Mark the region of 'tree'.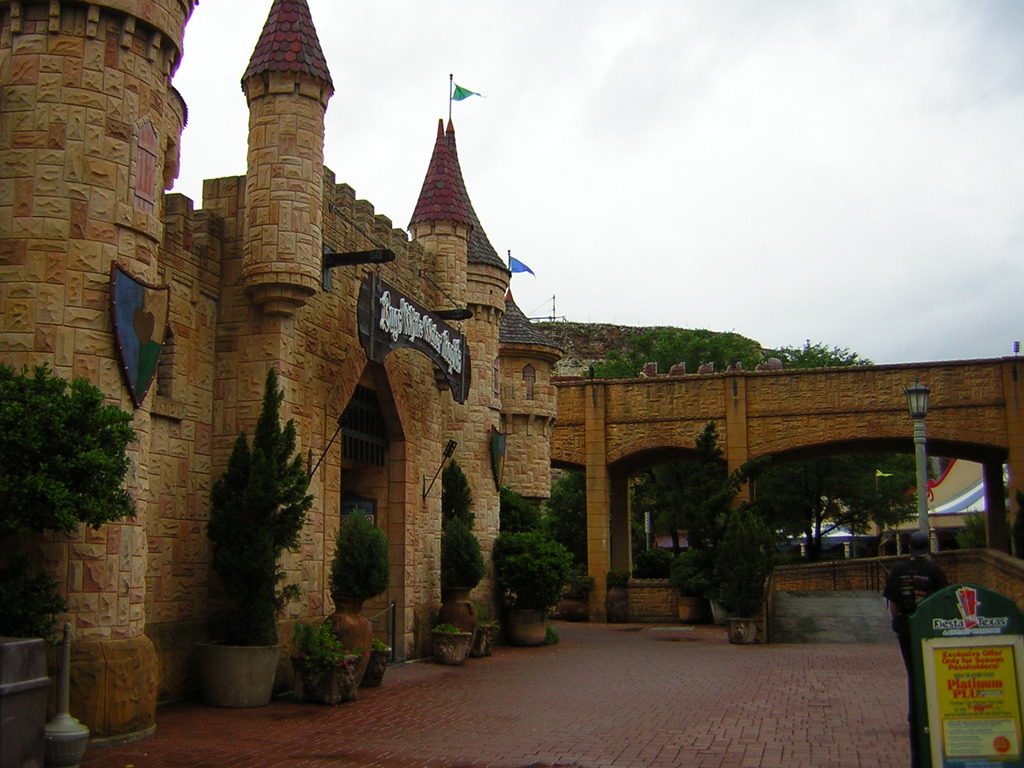
Region: {"x1": 333, "y1": 502, "x2": 390, "y2": 602}.
